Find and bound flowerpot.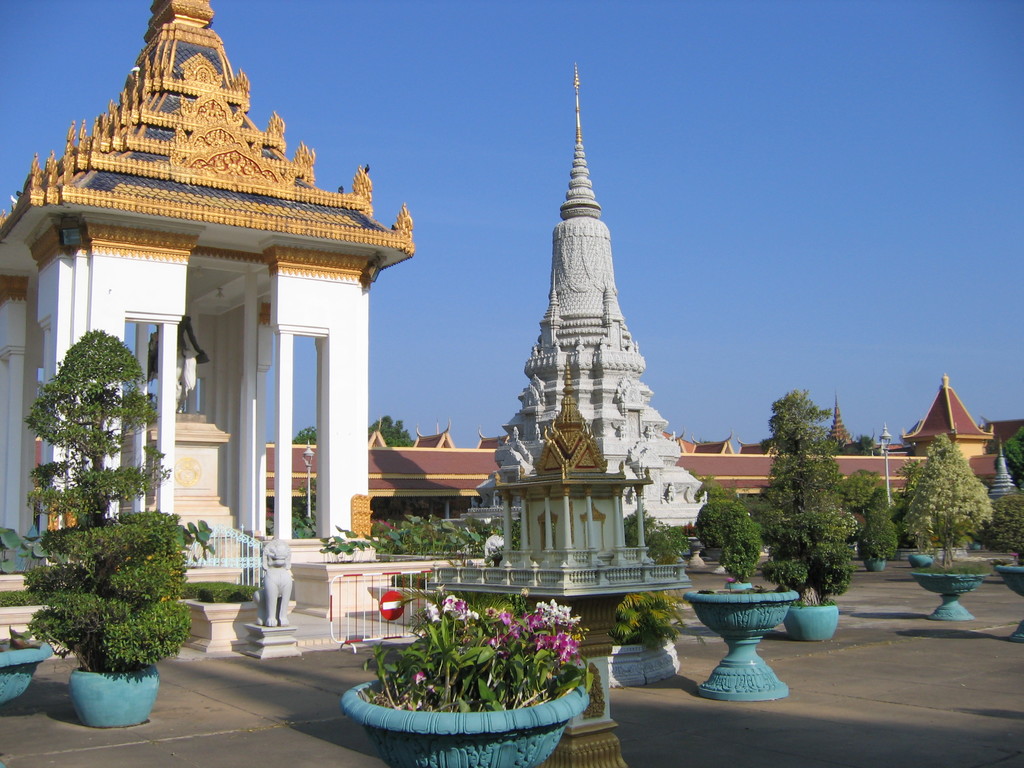
Bound: (left=784, top=604, right=837, bottom=643).
